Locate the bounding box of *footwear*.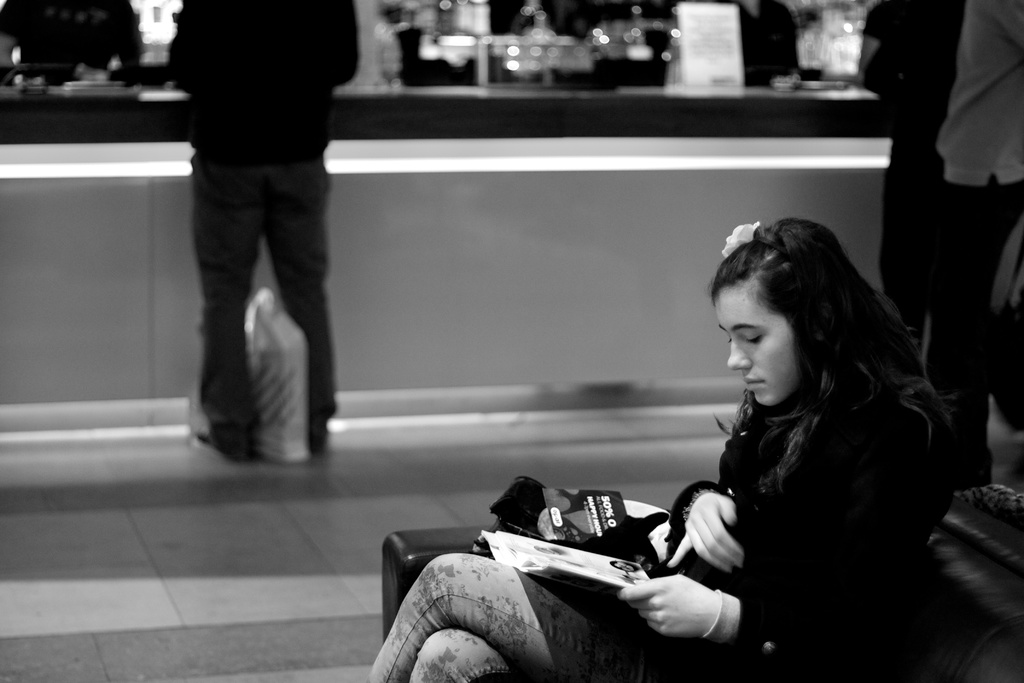
Bounding box: [186,419,252,469].
